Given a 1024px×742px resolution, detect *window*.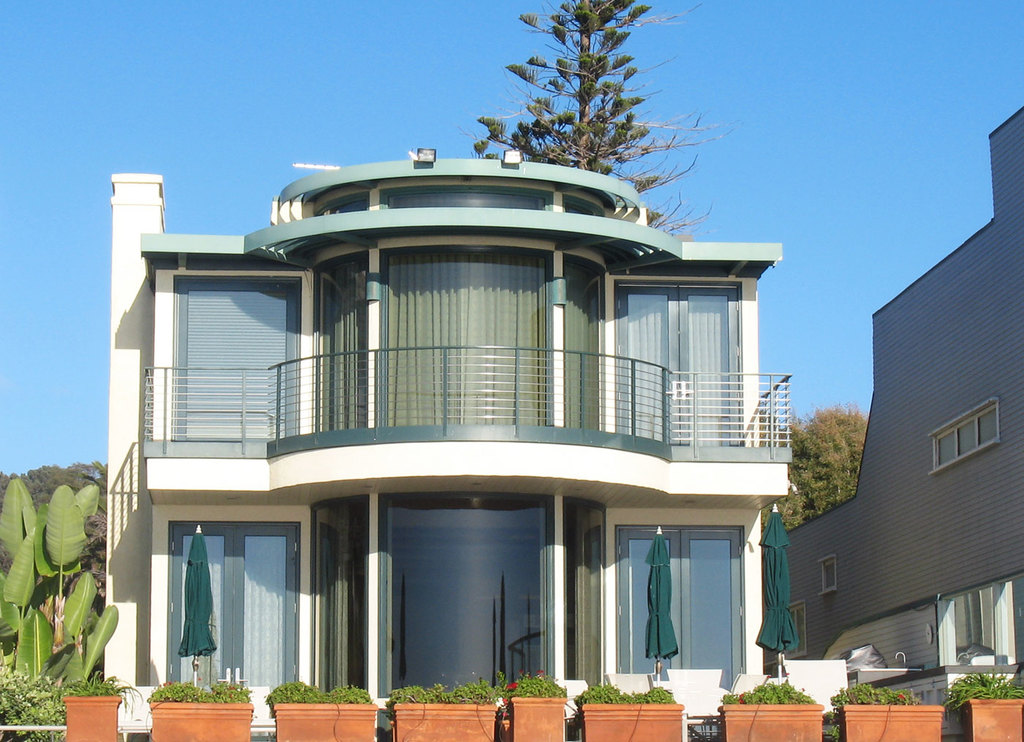
left=174, top=279, right=301, bottom=444.
